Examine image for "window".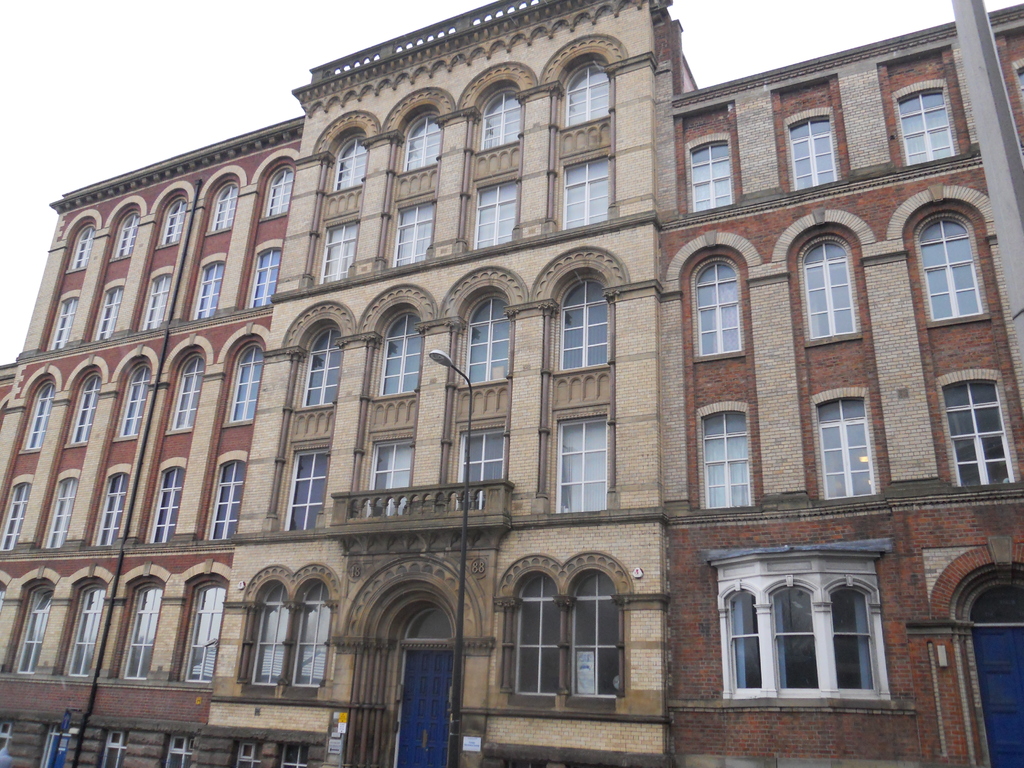
Examination result: [784,103,834,193].
